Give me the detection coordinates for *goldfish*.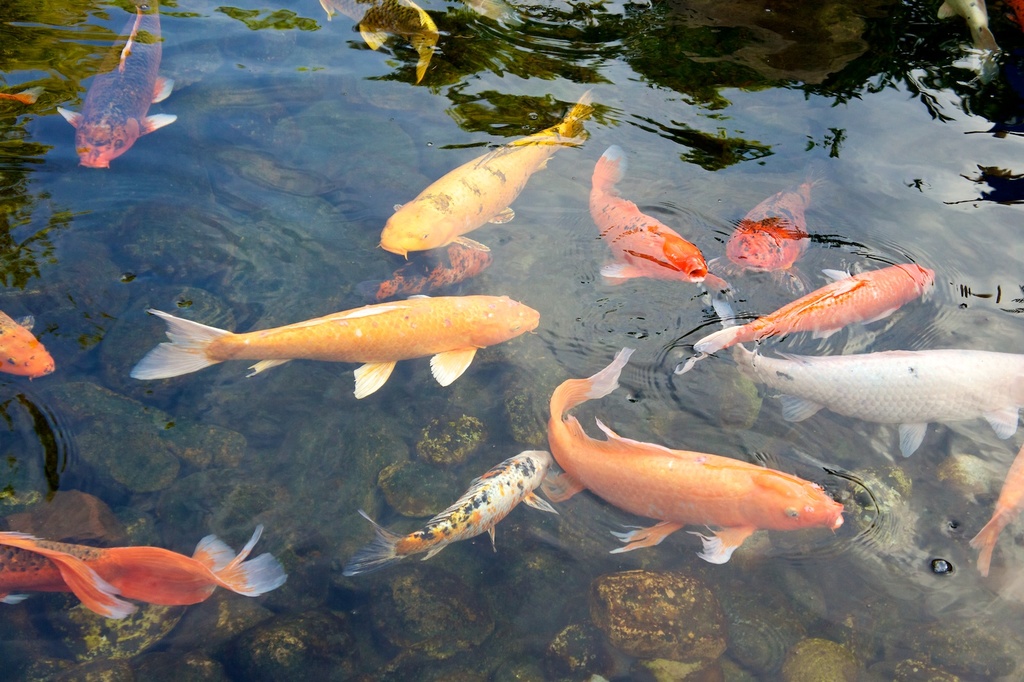
locate(131, 293, 541, 400).
